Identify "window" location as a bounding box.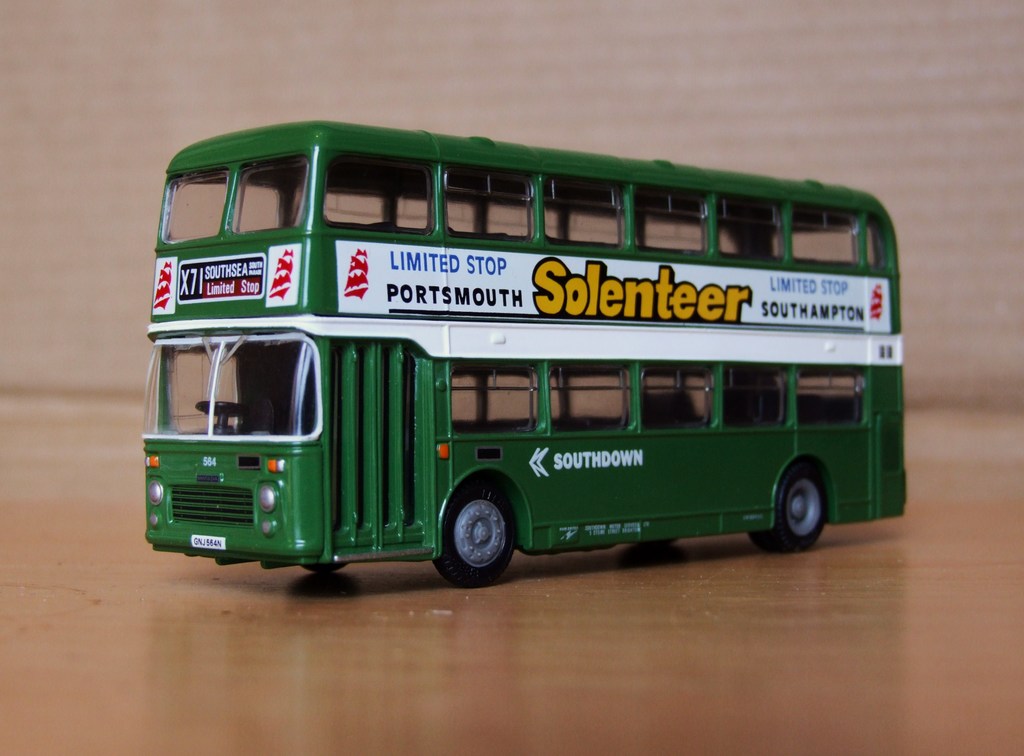
l=234, t=158, r=314, b=233.
